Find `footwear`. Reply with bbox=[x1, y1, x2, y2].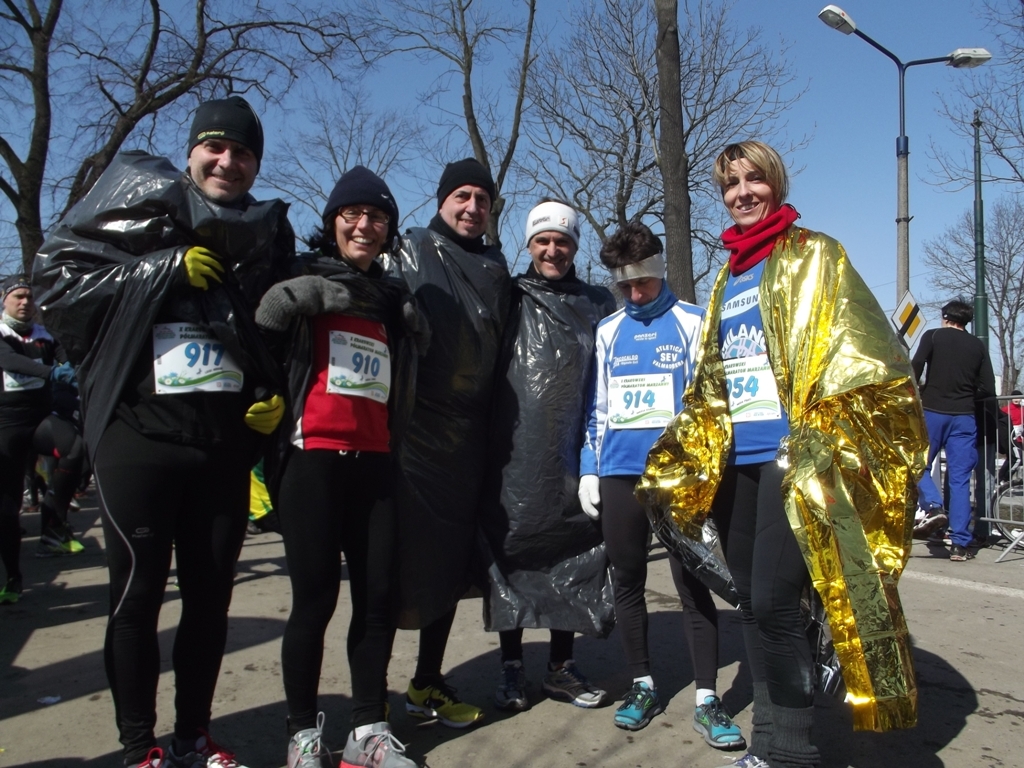
bbox=[334, 706, 425, 767].
